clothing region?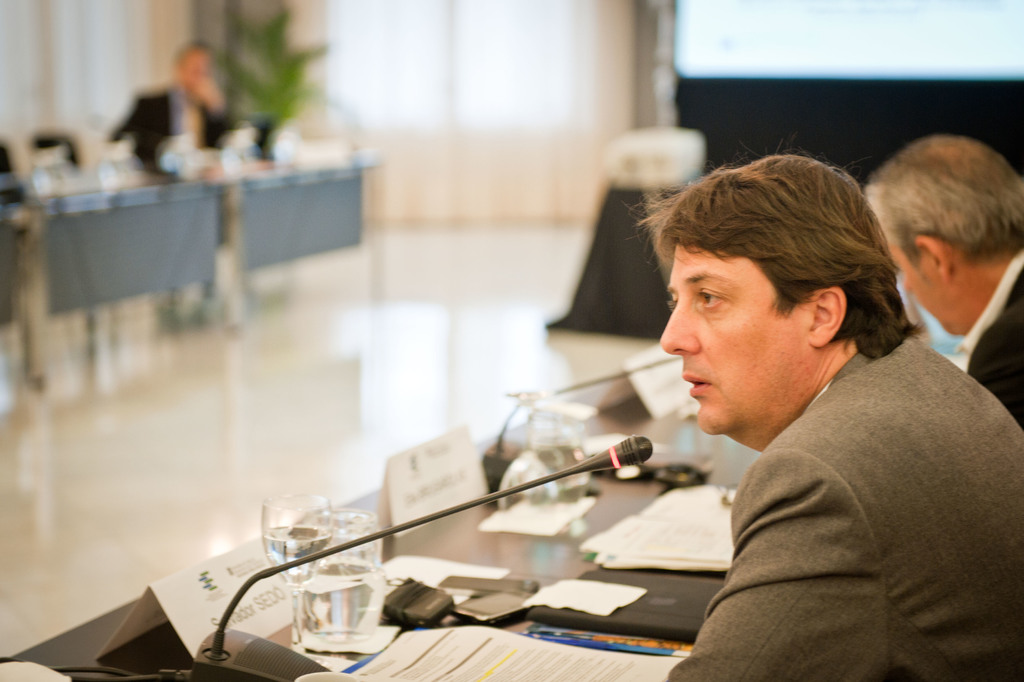
(left=961, top=240, right=1023, bottom=426)
